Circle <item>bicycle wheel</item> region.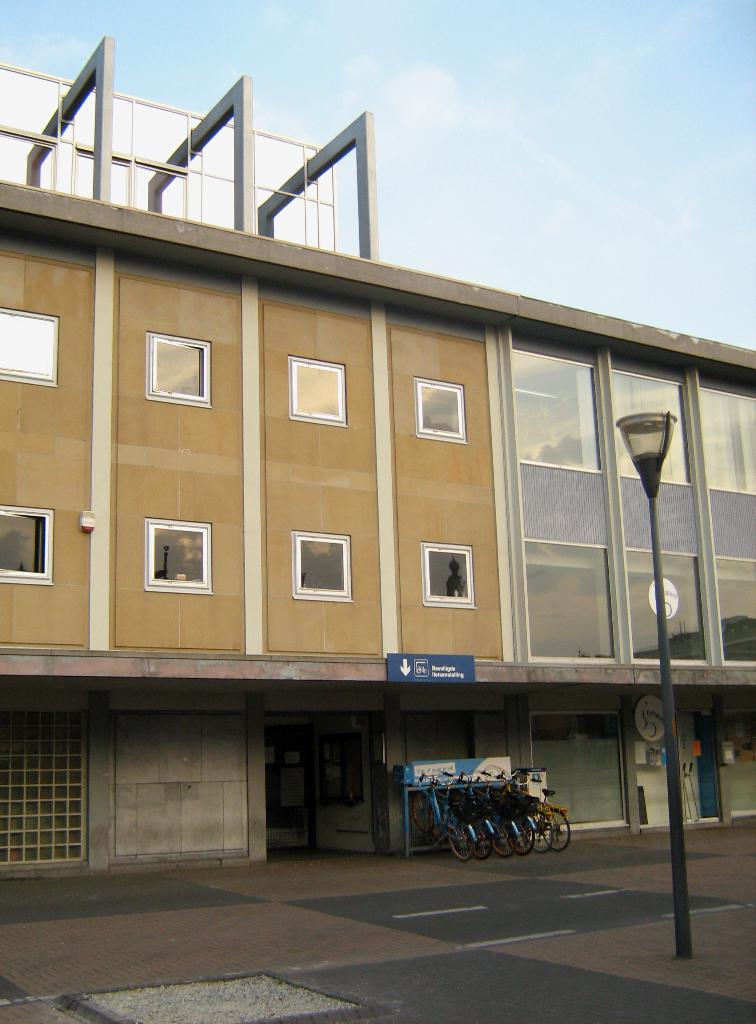
Region: left=409, top=790, right=438, bottom=832.
